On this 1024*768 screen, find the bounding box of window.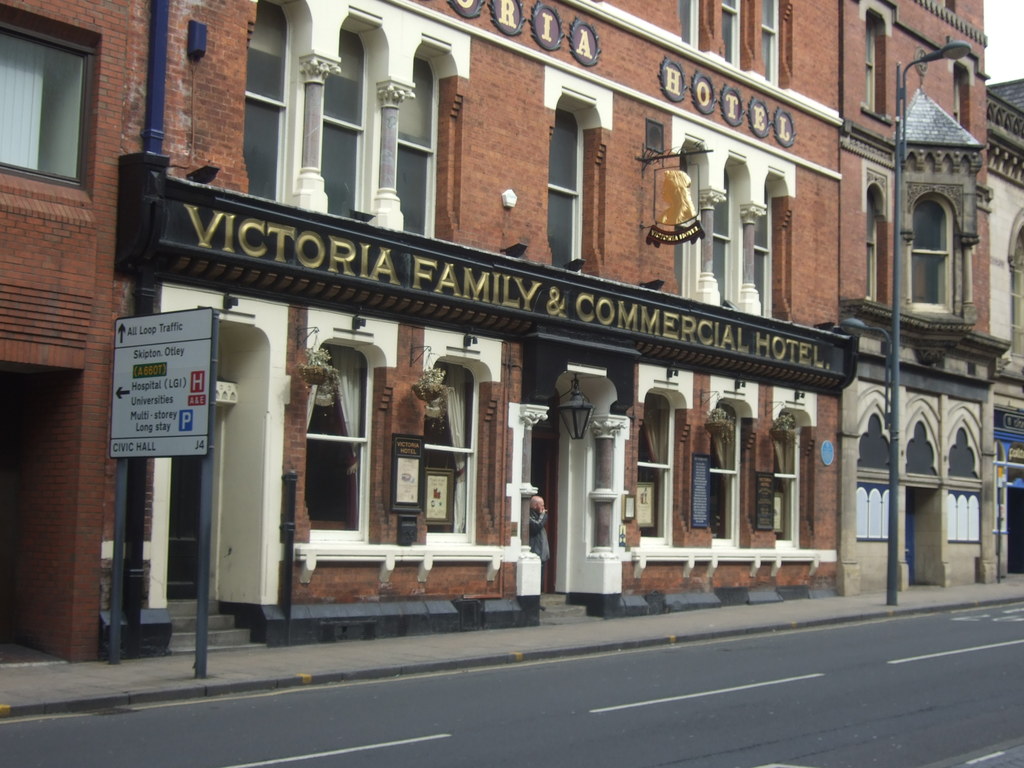
Bounding box: crop(774, 404, 806, 553).
